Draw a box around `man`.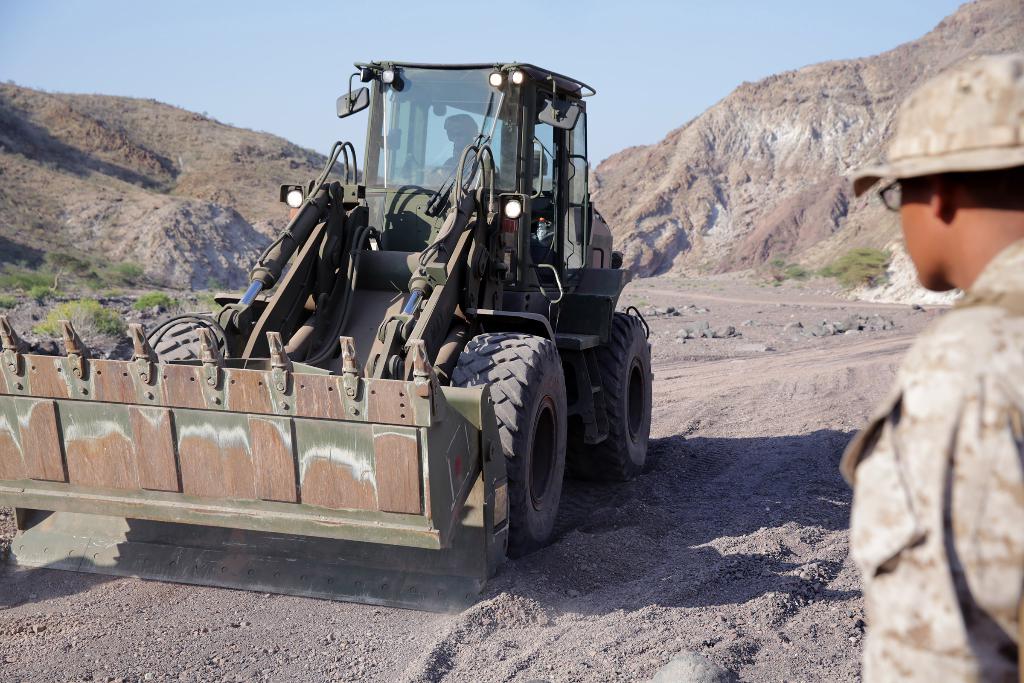
[835,50,1023,682].
